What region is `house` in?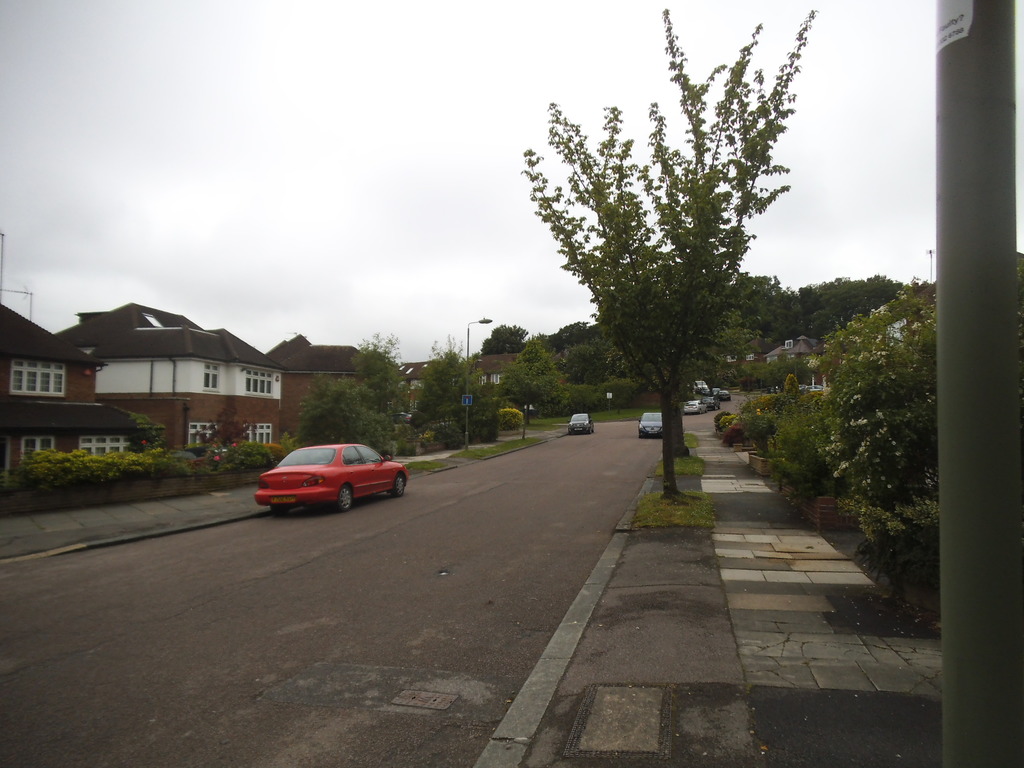
bbox=(473, 353, 525, 383).
